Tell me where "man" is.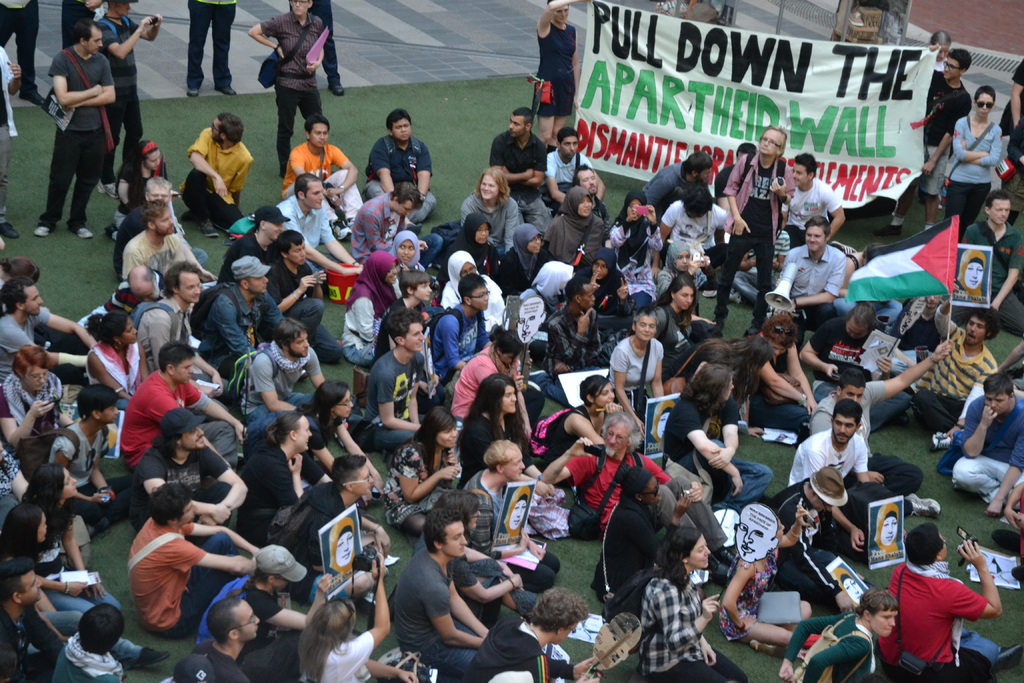
"man" is at crop(265, 227, 340, 364).
